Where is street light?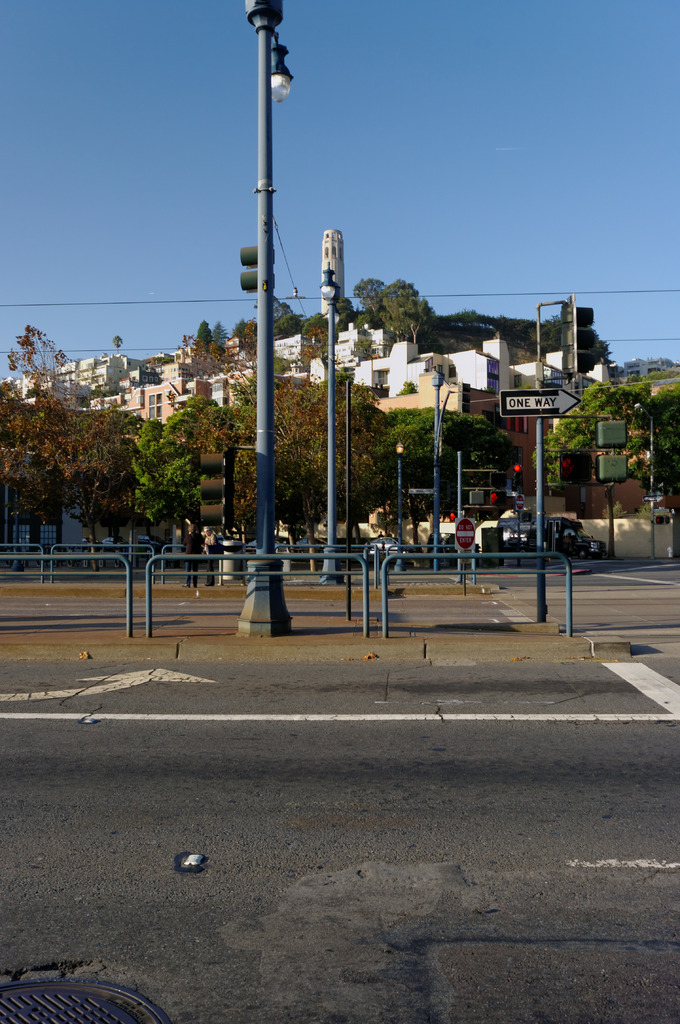
(left=242, top=0, right=298, bottom=638).
